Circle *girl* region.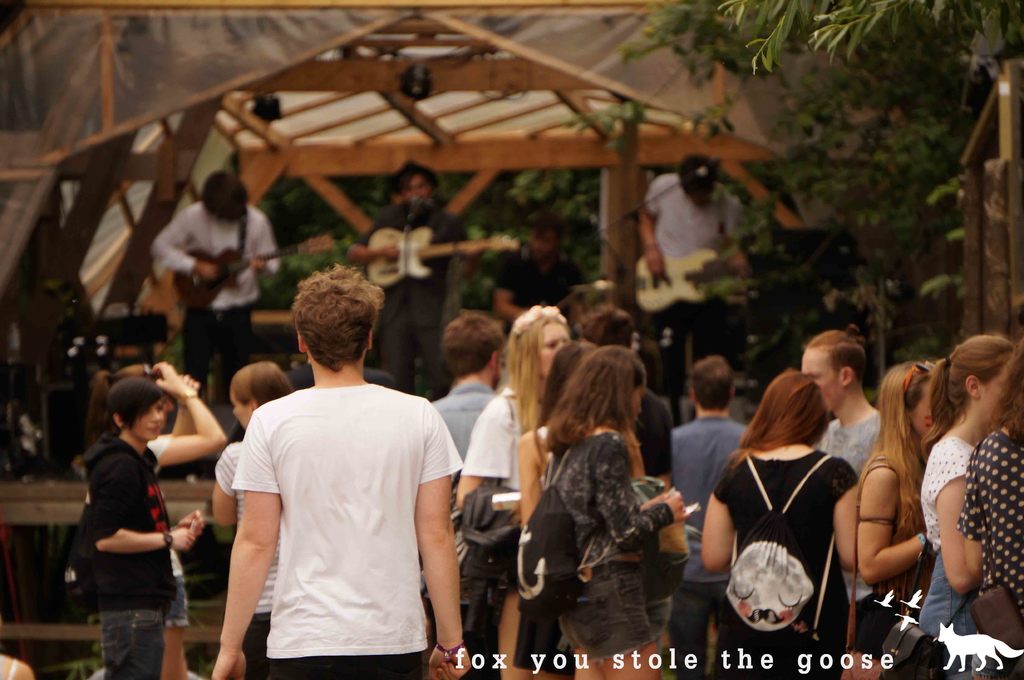
Region: {"x1": 910, "y1": 329, "x2": 1012, "y2": 679}.
